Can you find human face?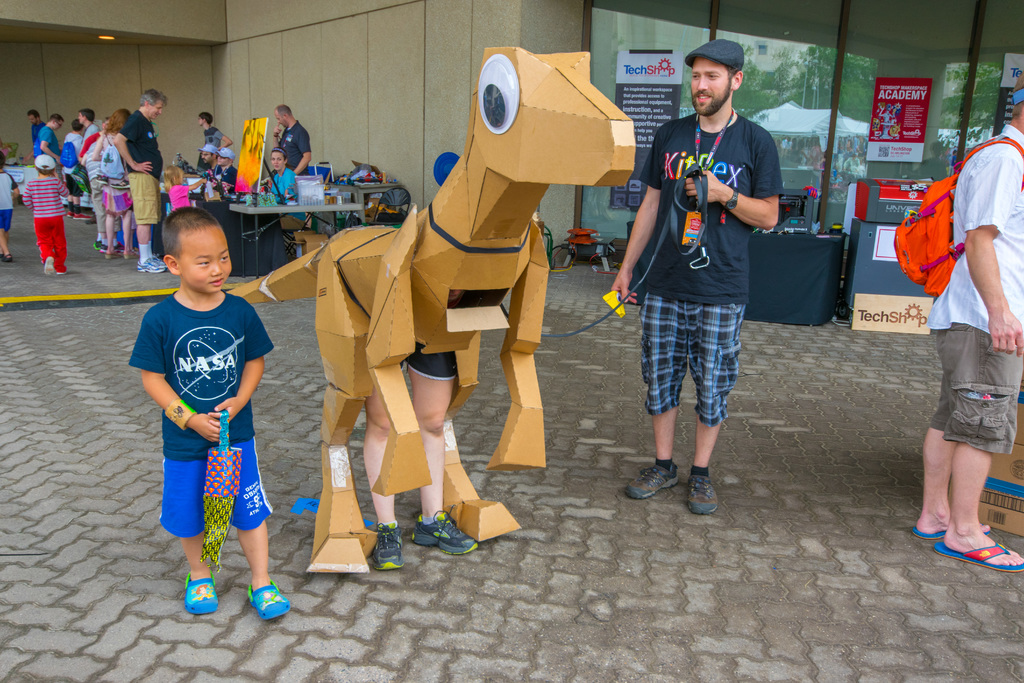
Yes, bounding box: 215/154/230/164.
